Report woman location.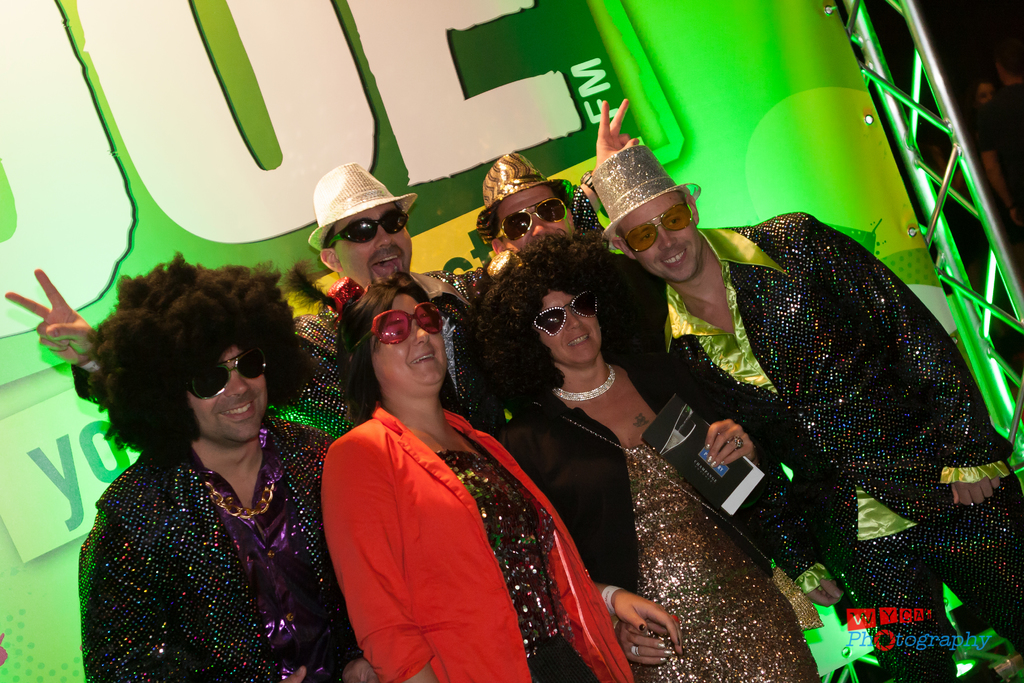
Report: Rect(478, 231, 822, 682).
